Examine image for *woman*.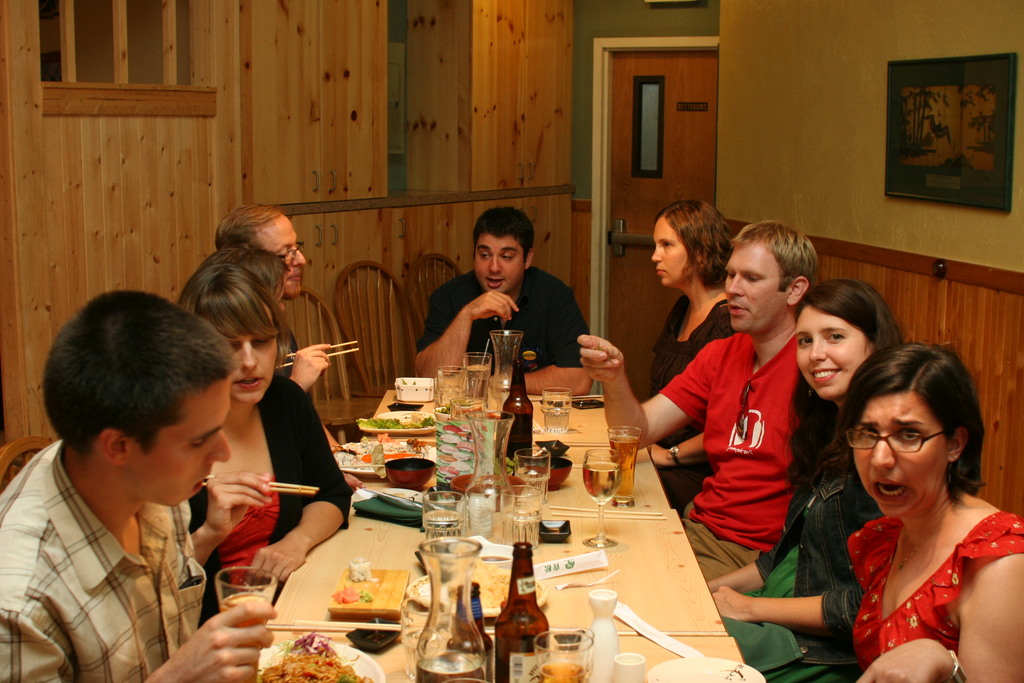
Examination result: rect(165, 265, 360, 643).
